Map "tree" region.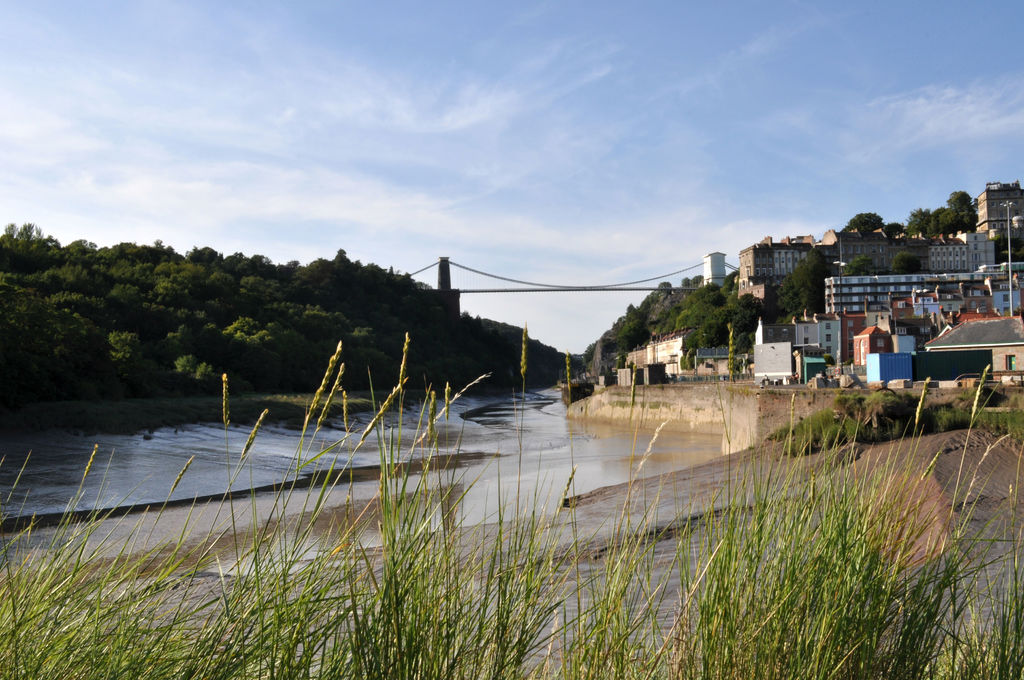
Mapped to 844/252/870/278.
